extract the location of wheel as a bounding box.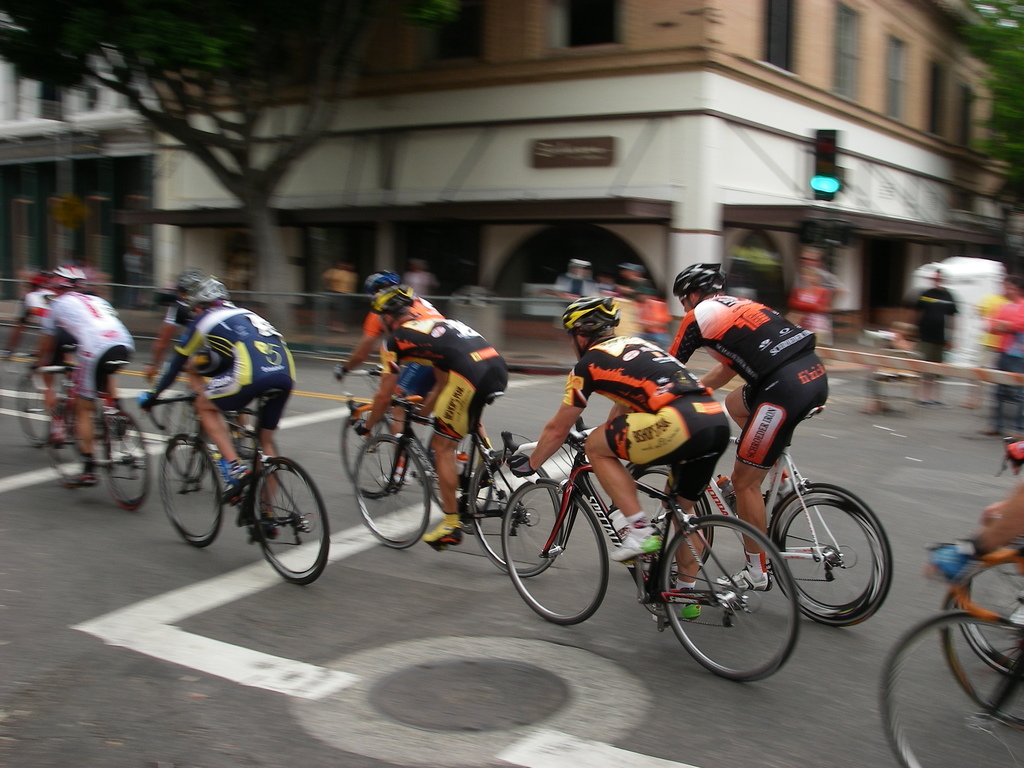
356 437 430 549.
